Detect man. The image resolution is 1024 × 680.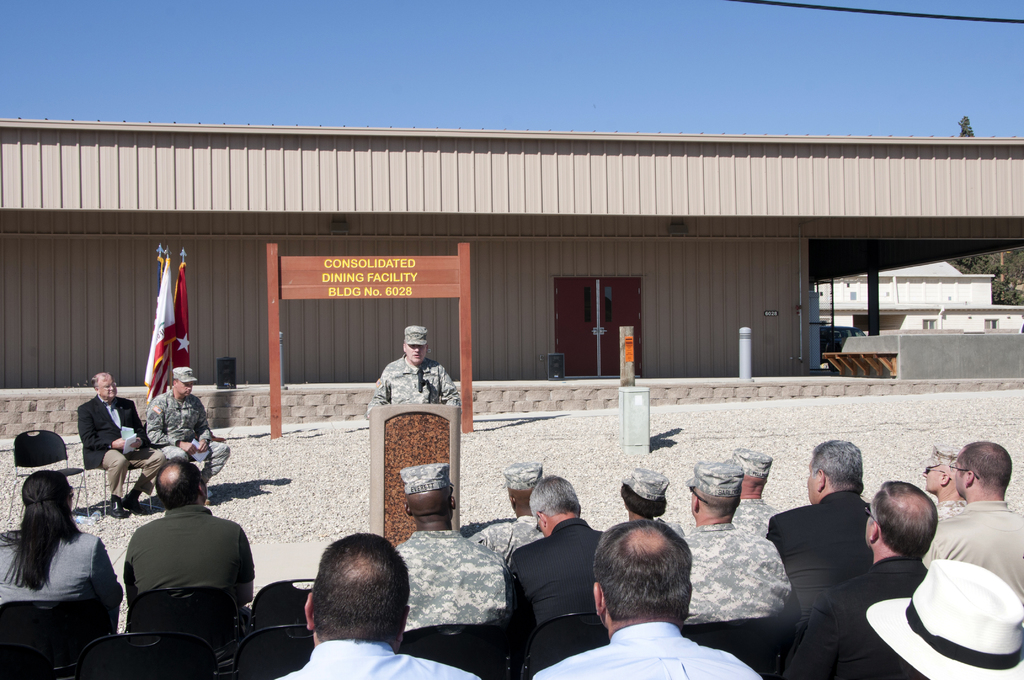
select_region(465, 460, 545, 560).
